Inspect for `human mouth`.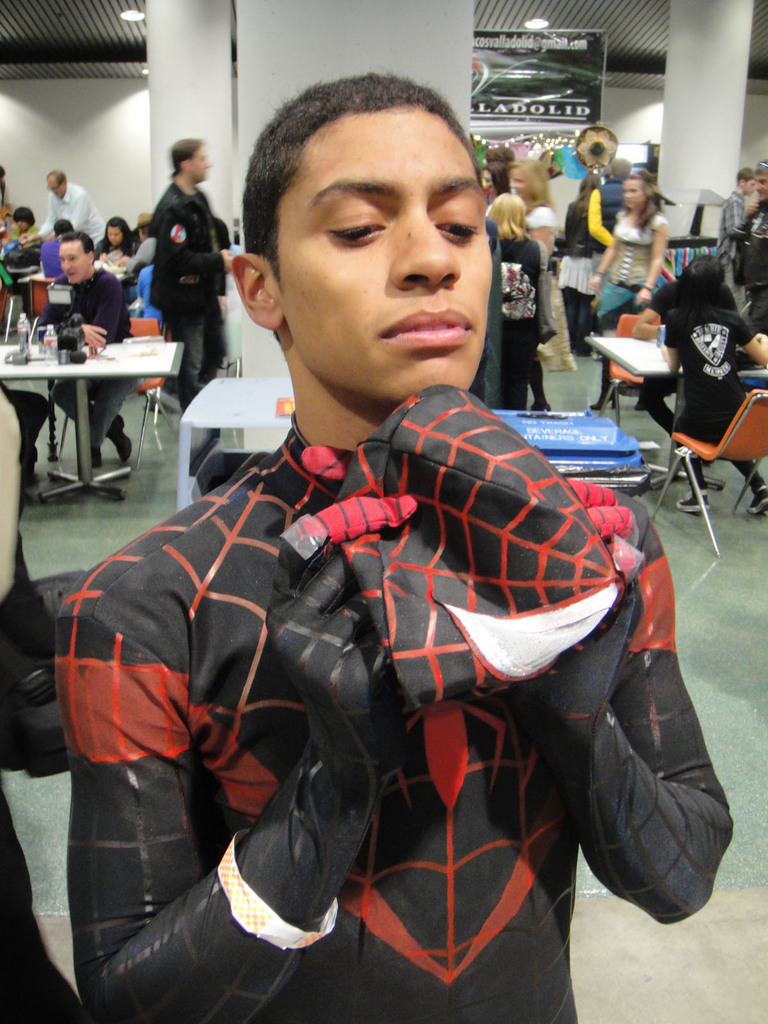
Inspection: 384, 300, 478, 350.
